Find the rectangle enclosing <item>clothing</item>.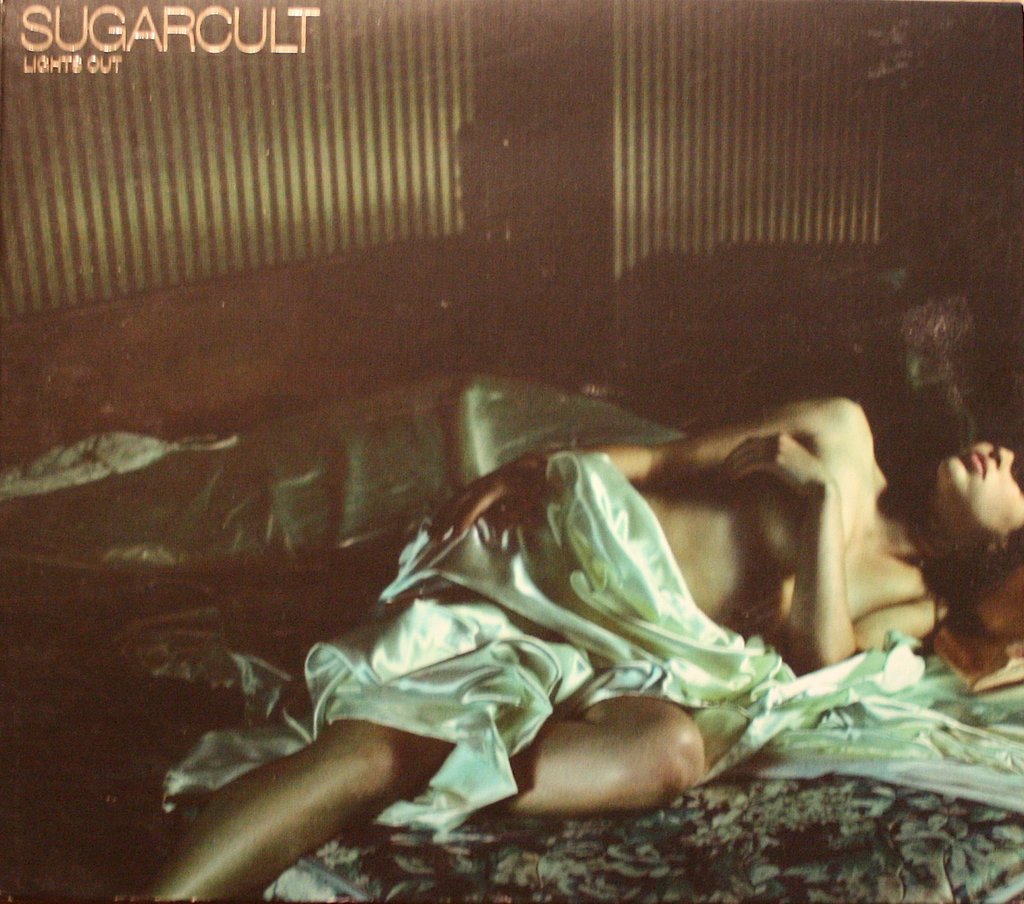
(x1=214, y1=441, x2=1023, y2=846).
